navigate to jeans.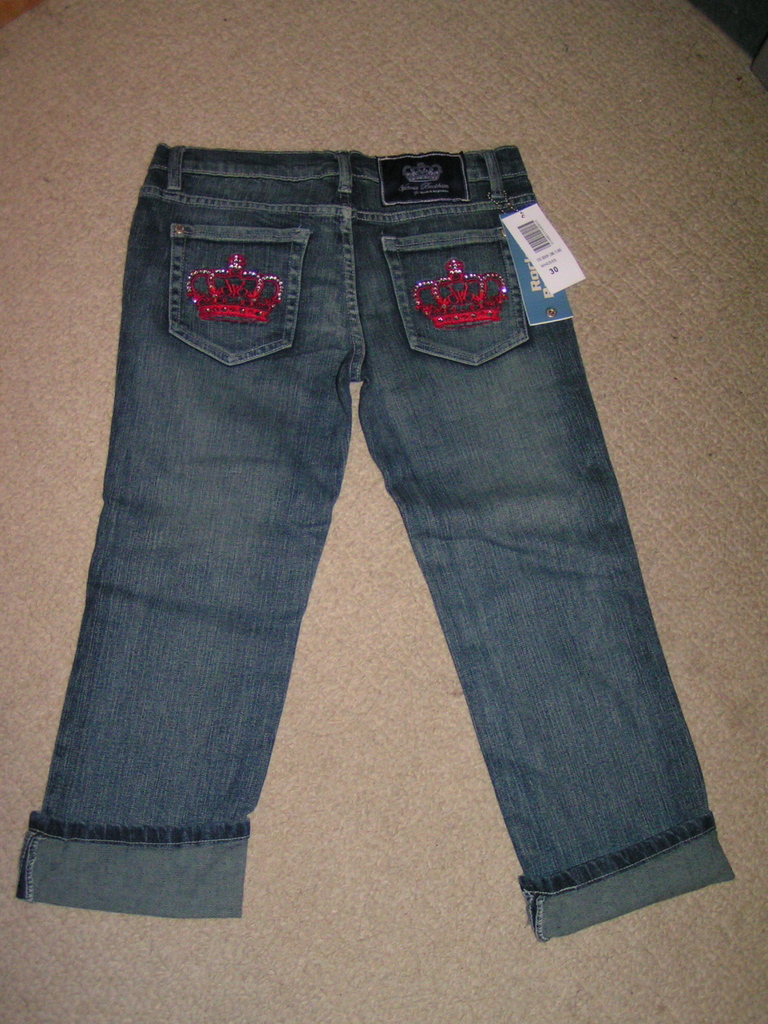
Navigation target: <bbox>10, 139, 734, 946</bbox>.
